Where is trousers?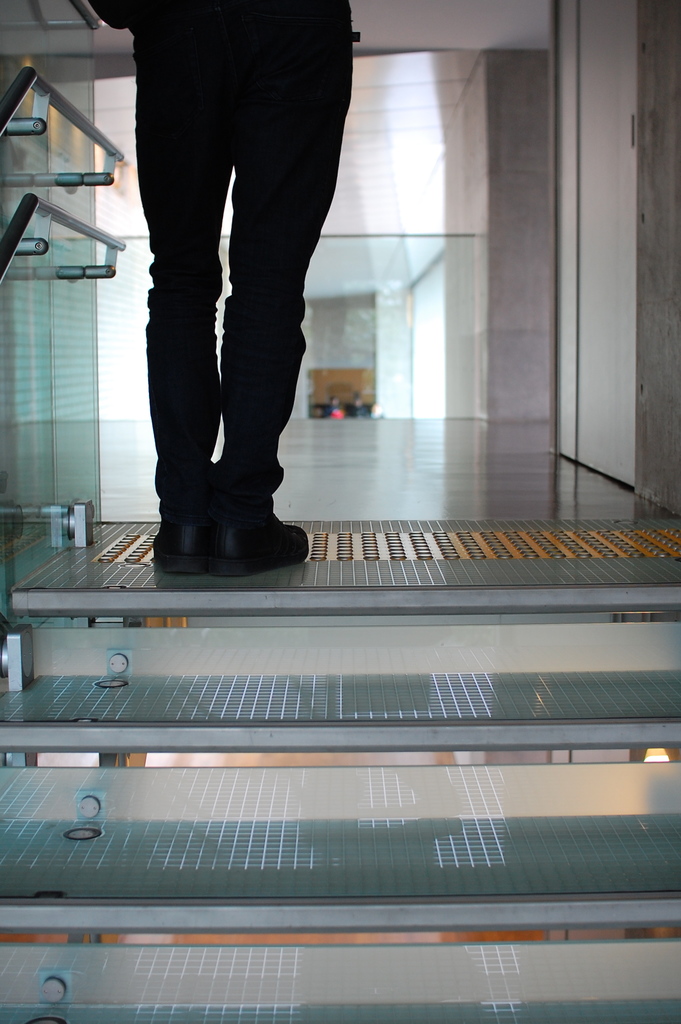
[135,13,349,507].
